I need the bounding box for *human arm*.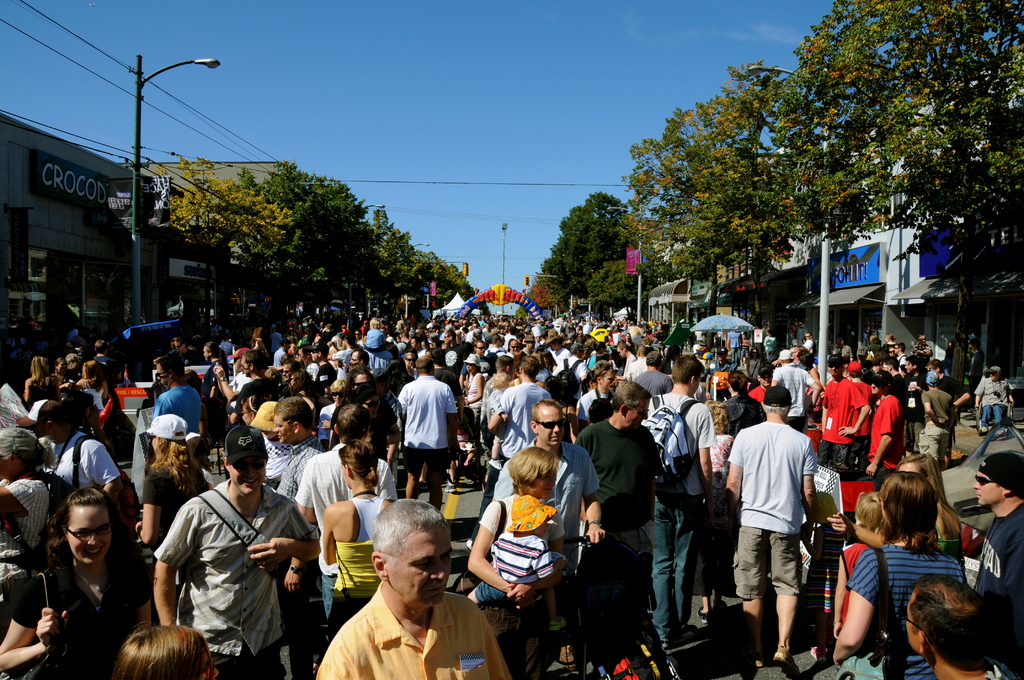
Here it is: rect(1005, 394, 1014, 403).
